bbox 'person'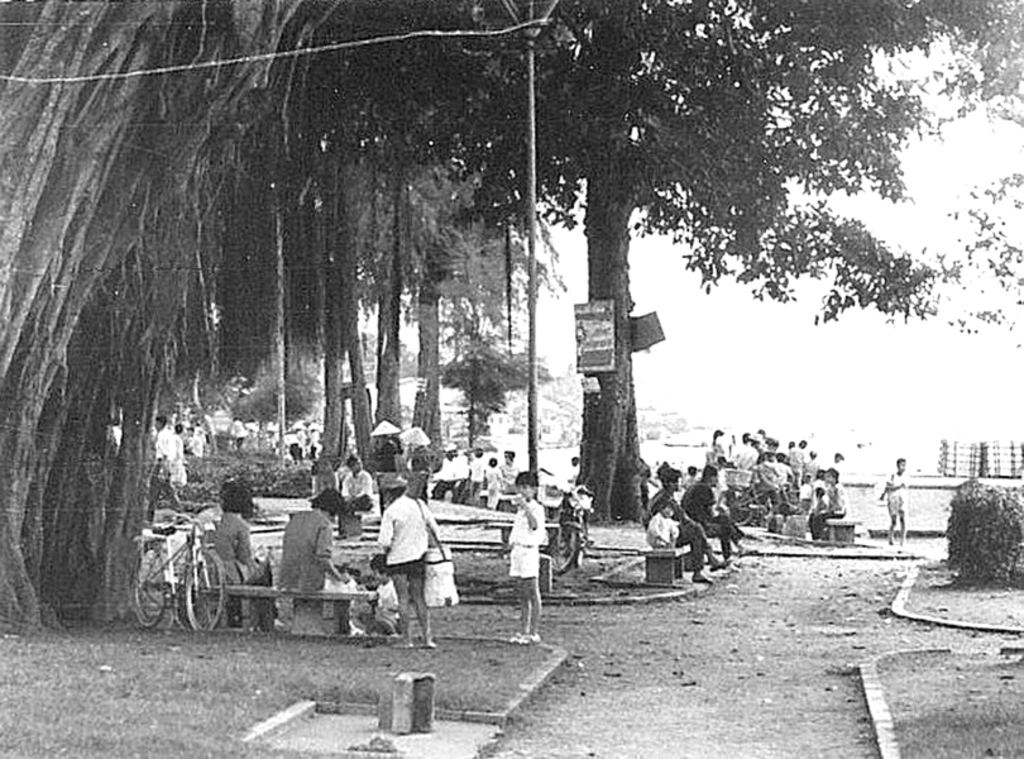
818/473/838/548
